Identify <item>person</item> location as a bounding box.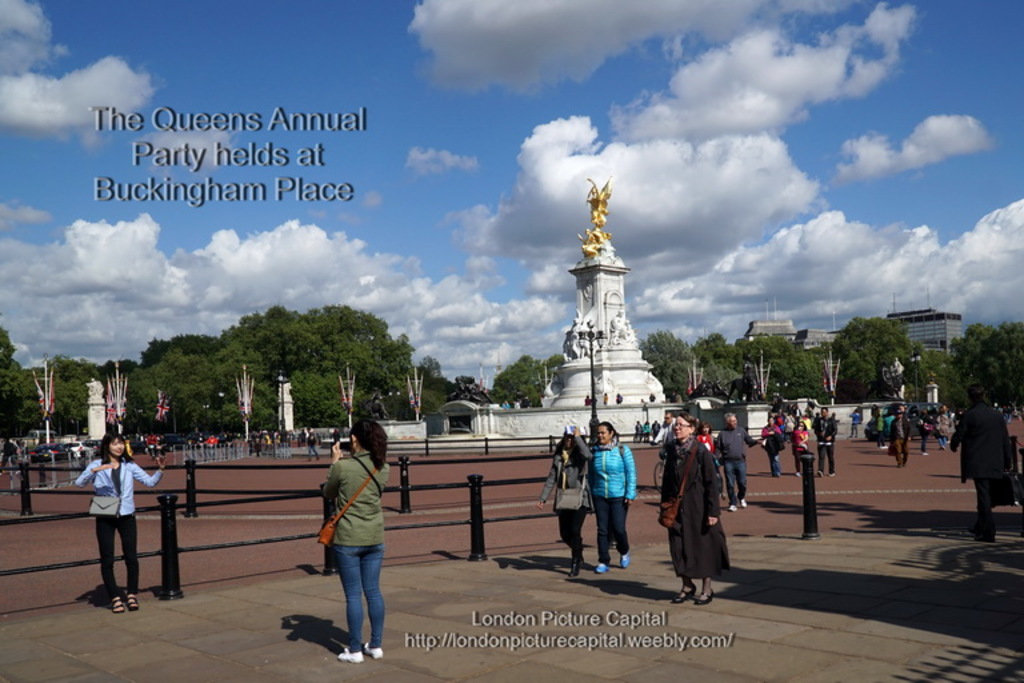
(635, 424, 640, 440).
